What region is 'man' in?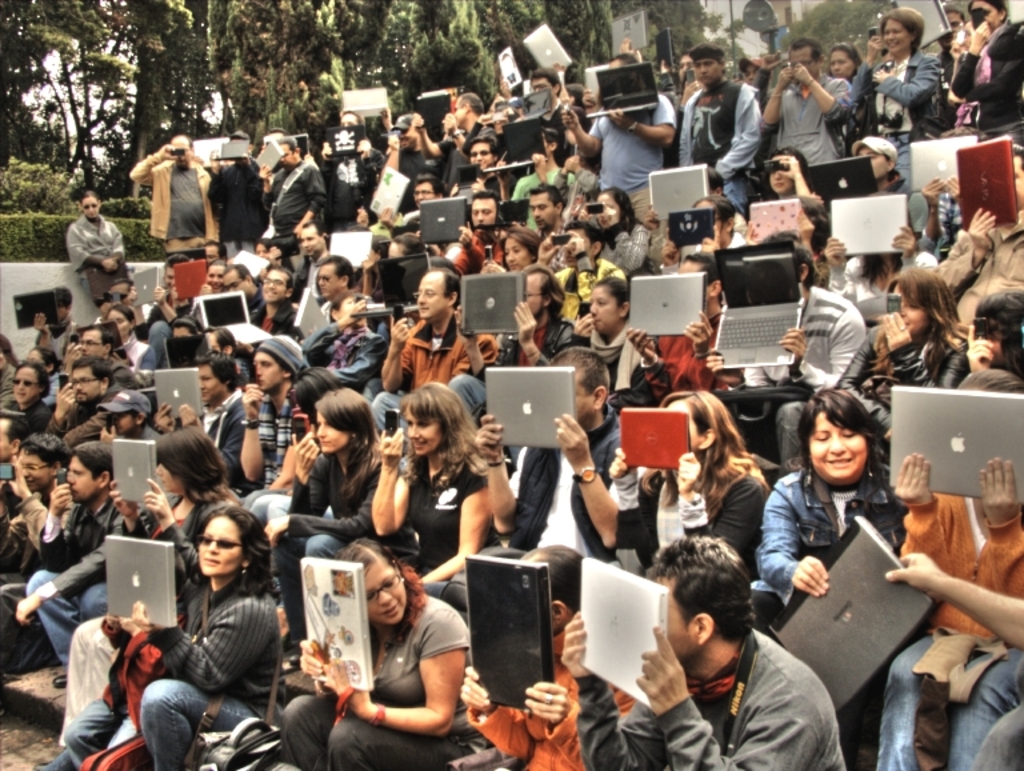
(729, 52, 779, 95).
